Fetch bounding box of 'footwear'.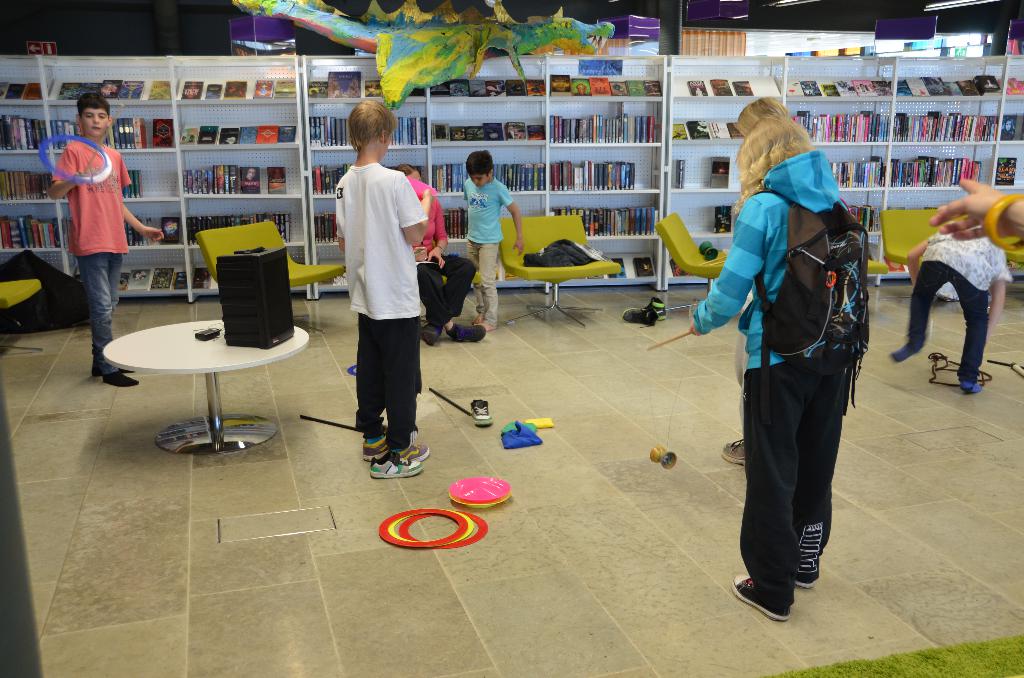
Bbox: (left=397, top=435, right=433, bottom=464).
